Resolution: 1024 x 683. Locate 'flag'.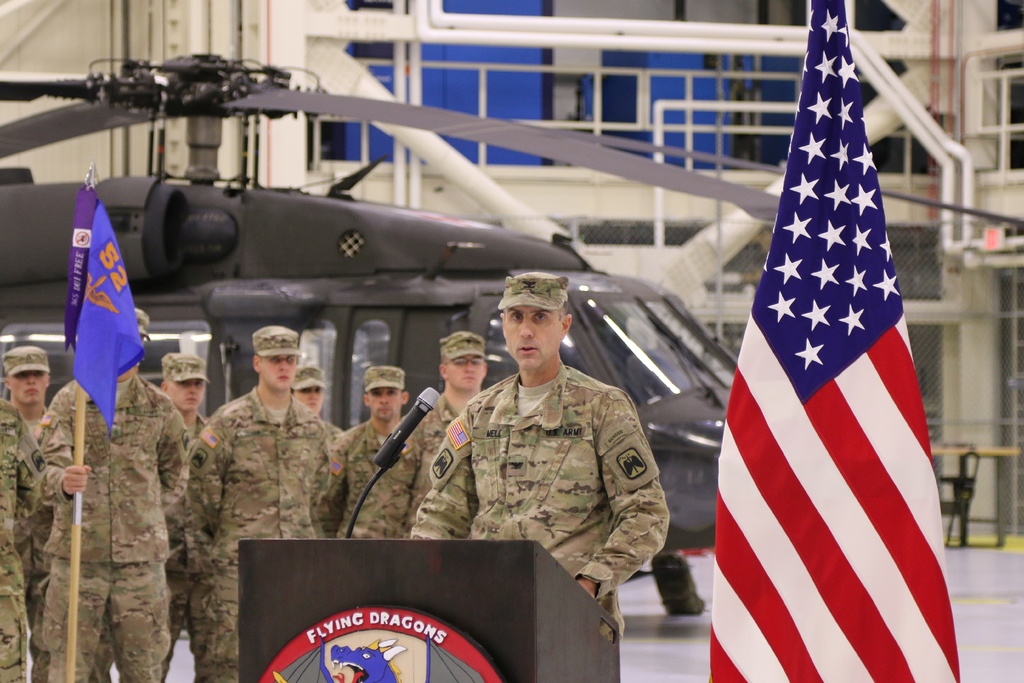
65:169:161:458.
